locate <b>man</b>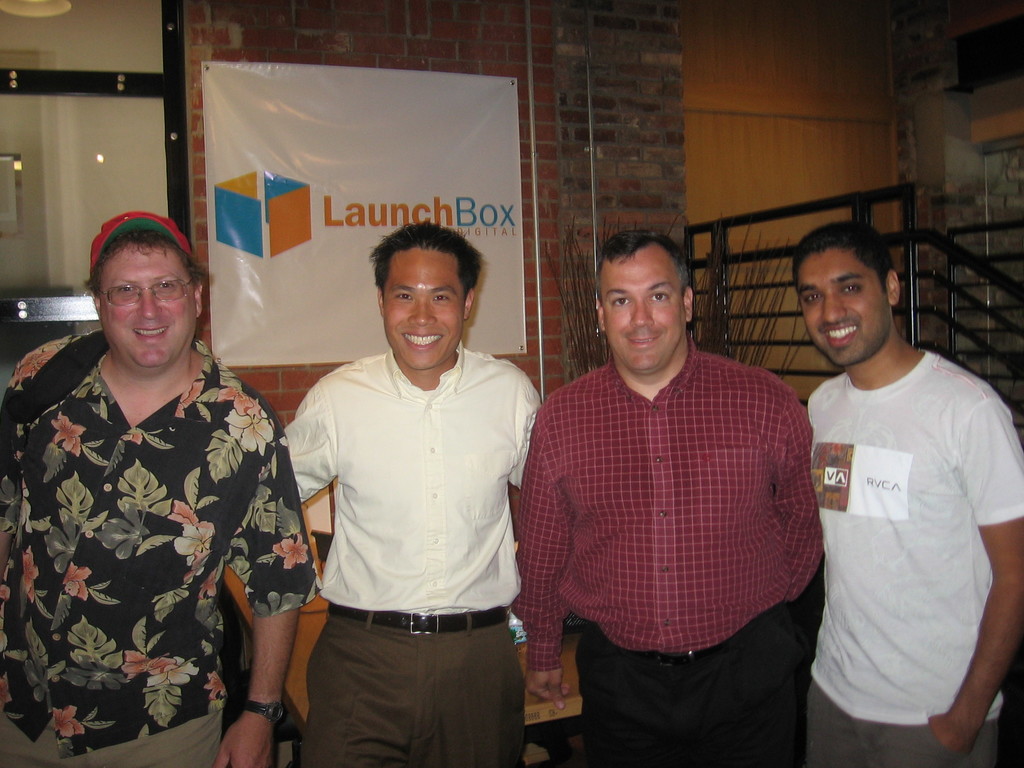
pyautogui.locateOnScreen(279, 223, 544, 767)
